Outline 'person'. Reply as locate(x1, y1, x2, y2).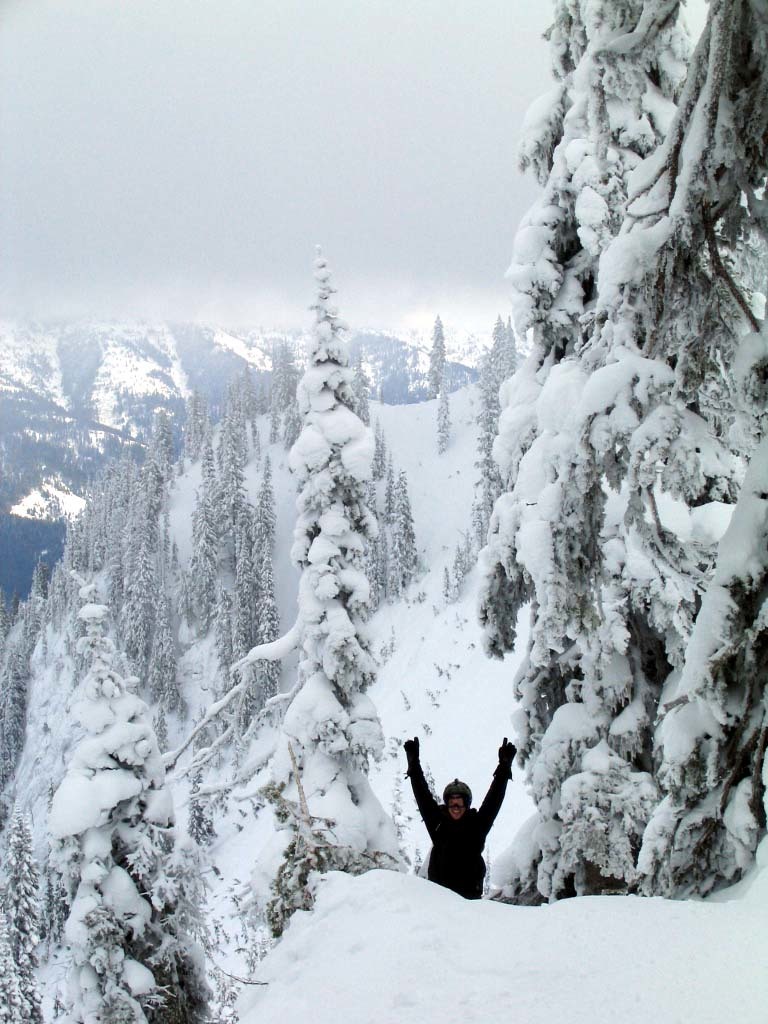
locate(401, 732, 516, 902).
